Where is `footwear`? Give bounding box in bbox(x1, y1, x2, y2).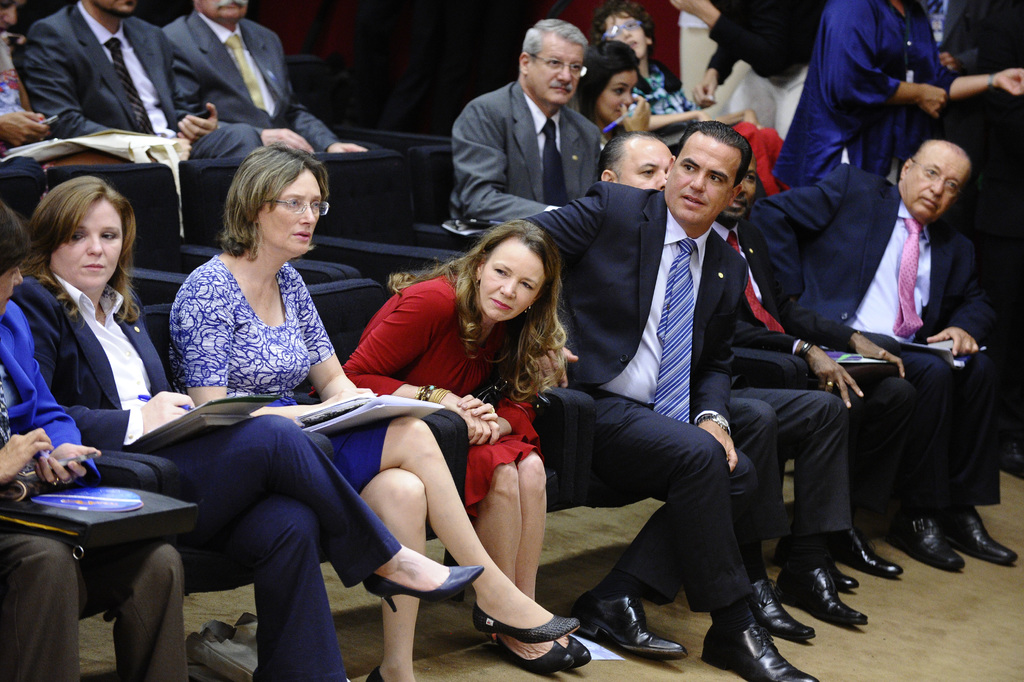
bbox(874, 515, 966, 567).
